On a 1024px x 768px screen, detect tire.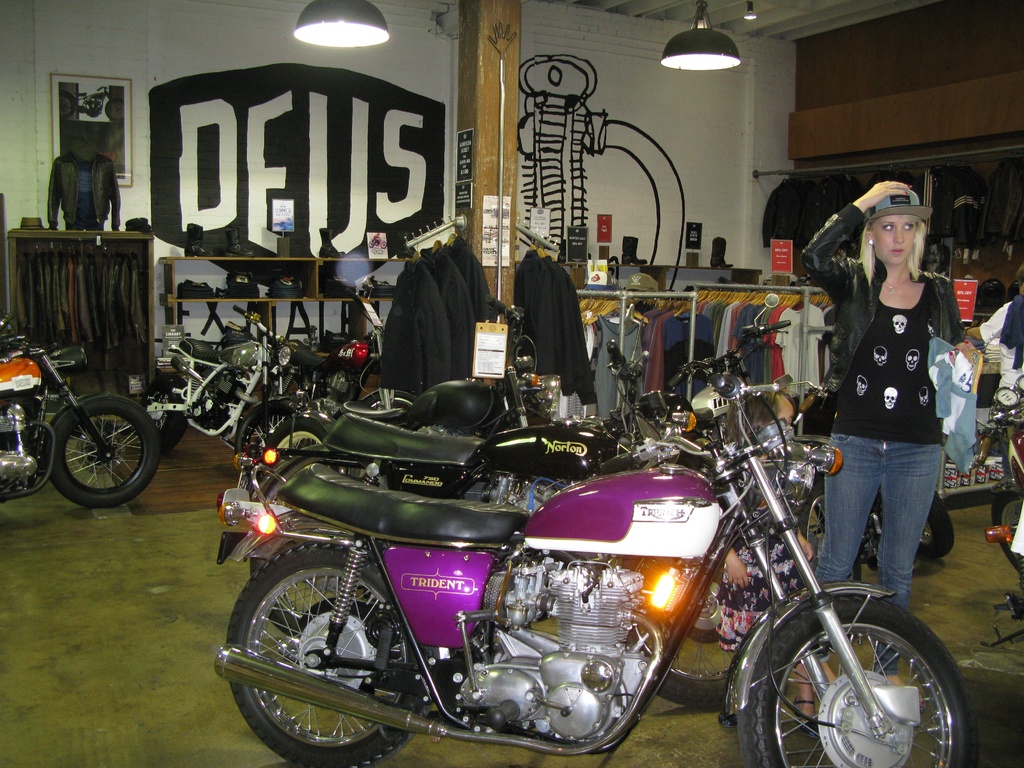
detection(740, 591, 975, 767).
